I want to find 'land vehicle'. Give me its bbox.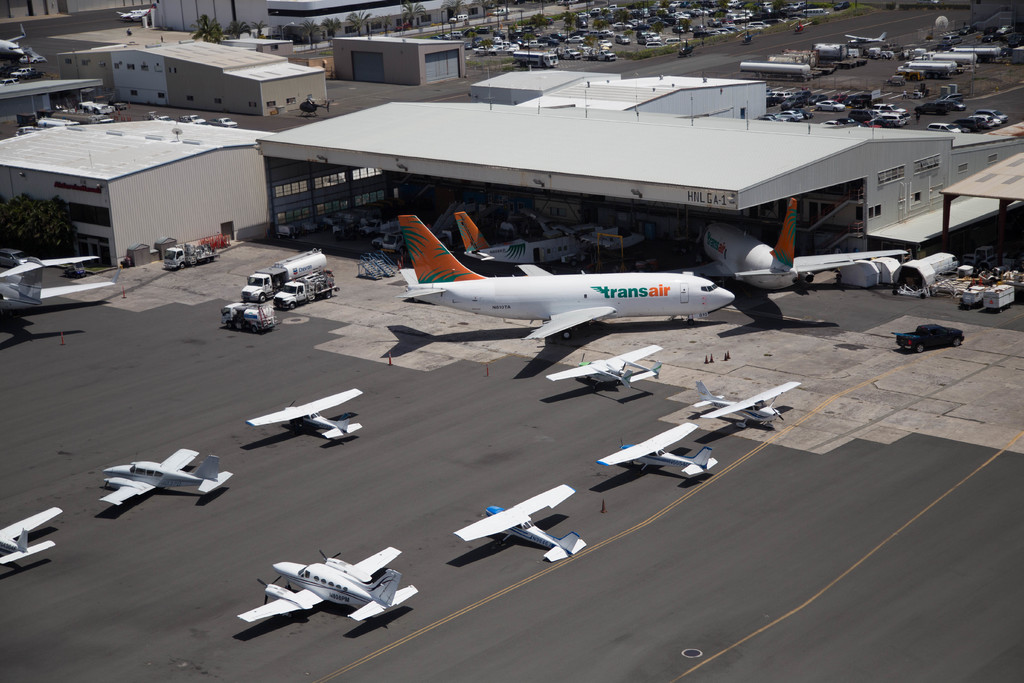
bbox(154, 114, 176, 122).
